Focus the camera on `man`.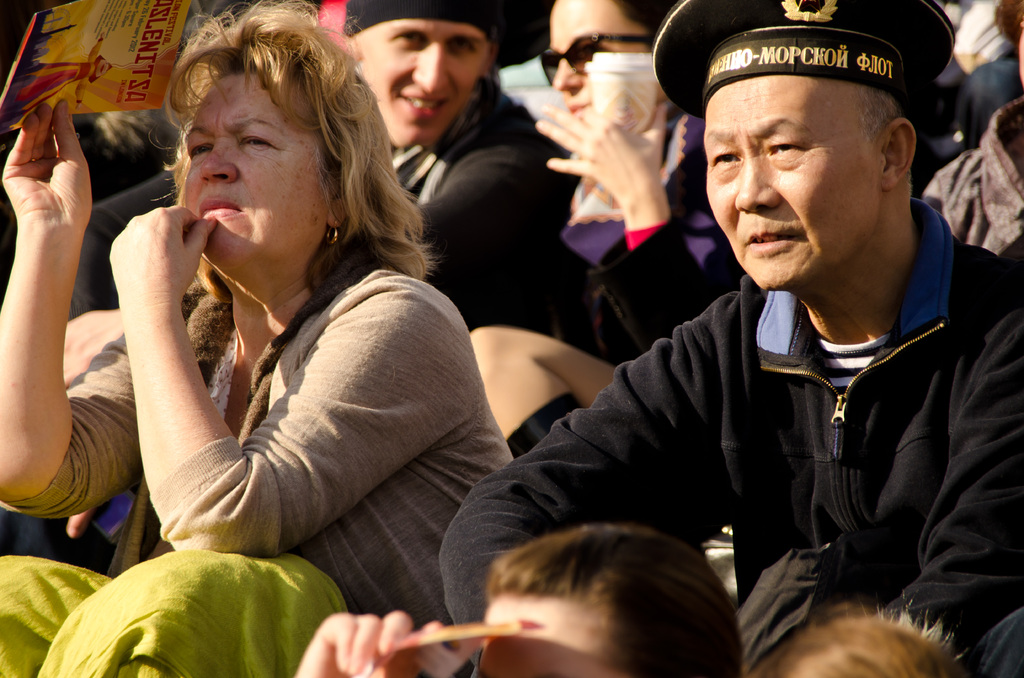
Focus region: bbox(17, 0, 559, 330).
